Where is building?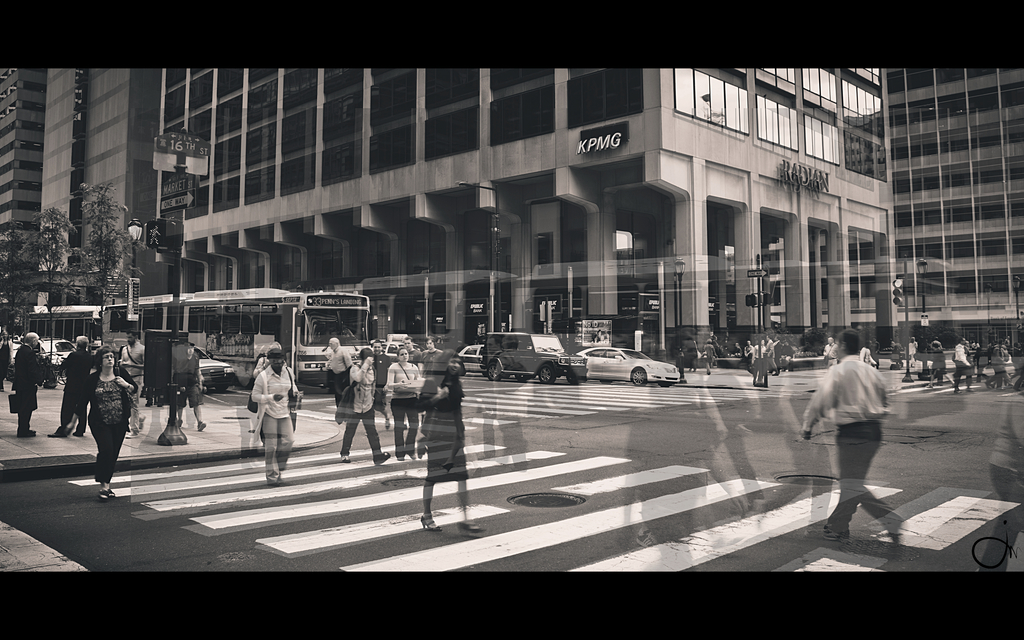
BBox(0, 66, 170, 347).
